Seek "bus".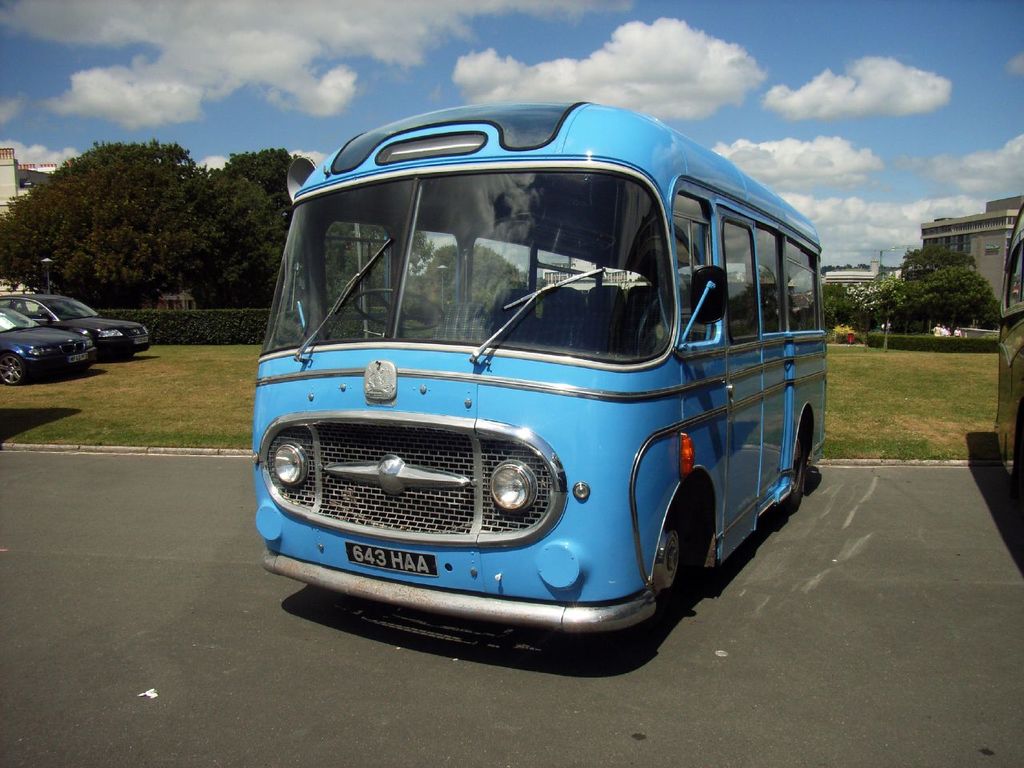
[253,101,826,634].
